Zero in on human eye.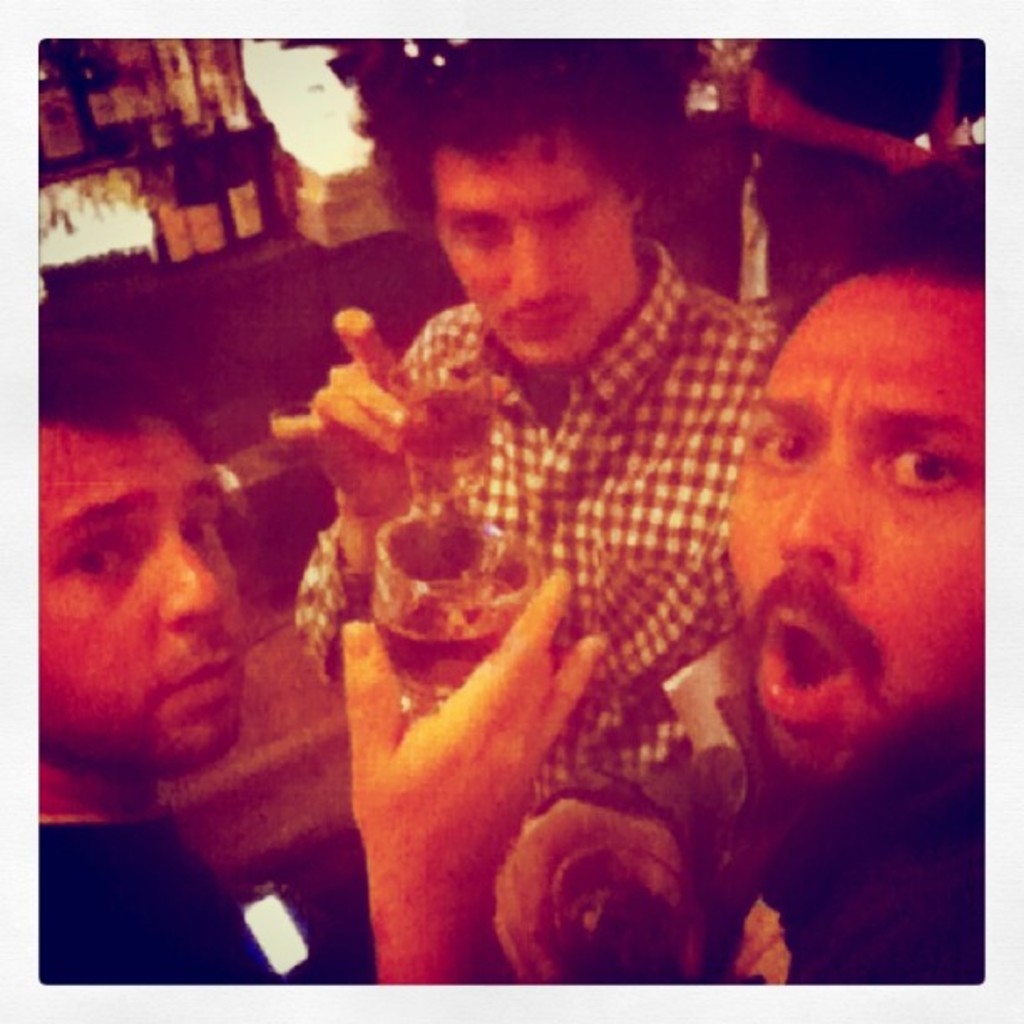
Zeroed in: BBox(174, 509, 221, 549).
